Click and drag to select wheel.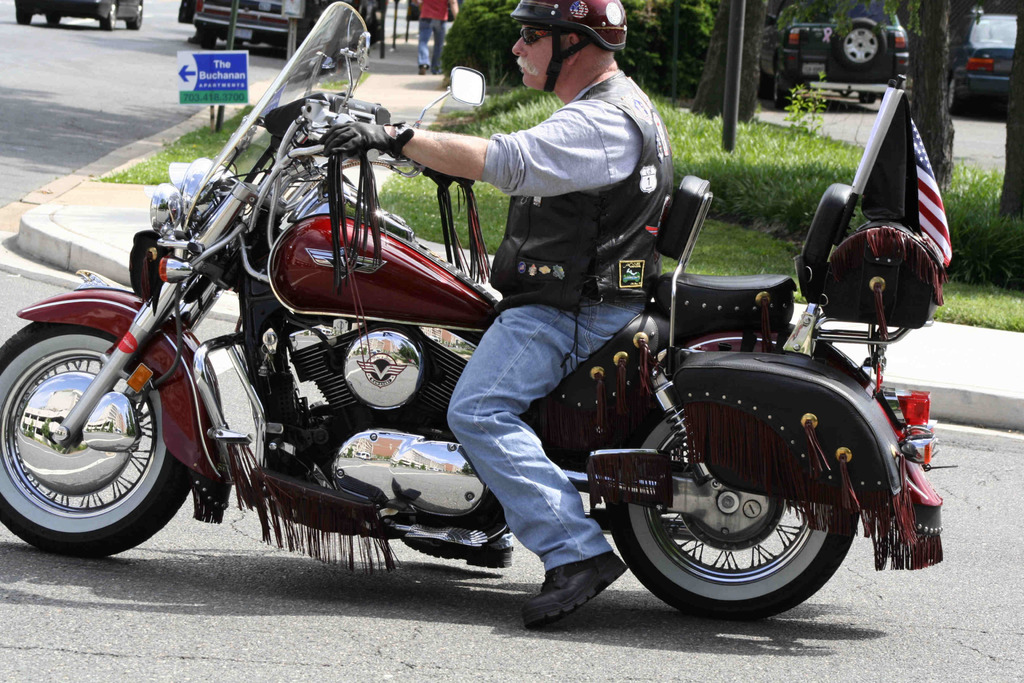
Selection: box(7, 332, 171, 552).
